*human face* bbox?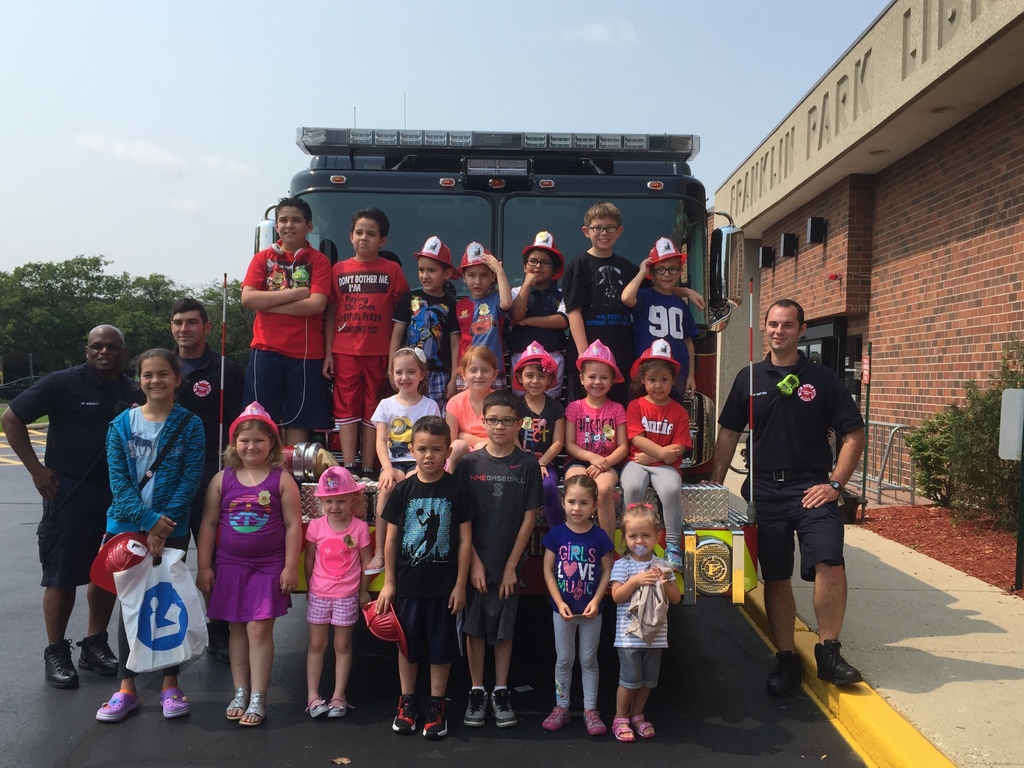
413:430:445:472
